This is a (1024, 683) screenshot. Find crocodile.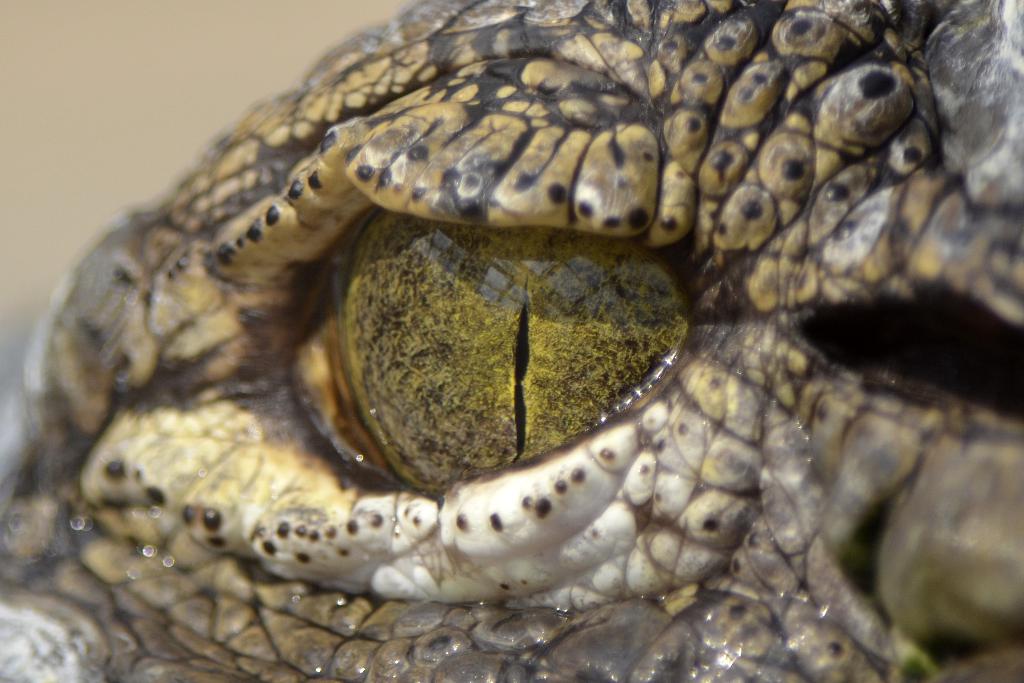
Bounding box: 0, 0, 1023, 682.
